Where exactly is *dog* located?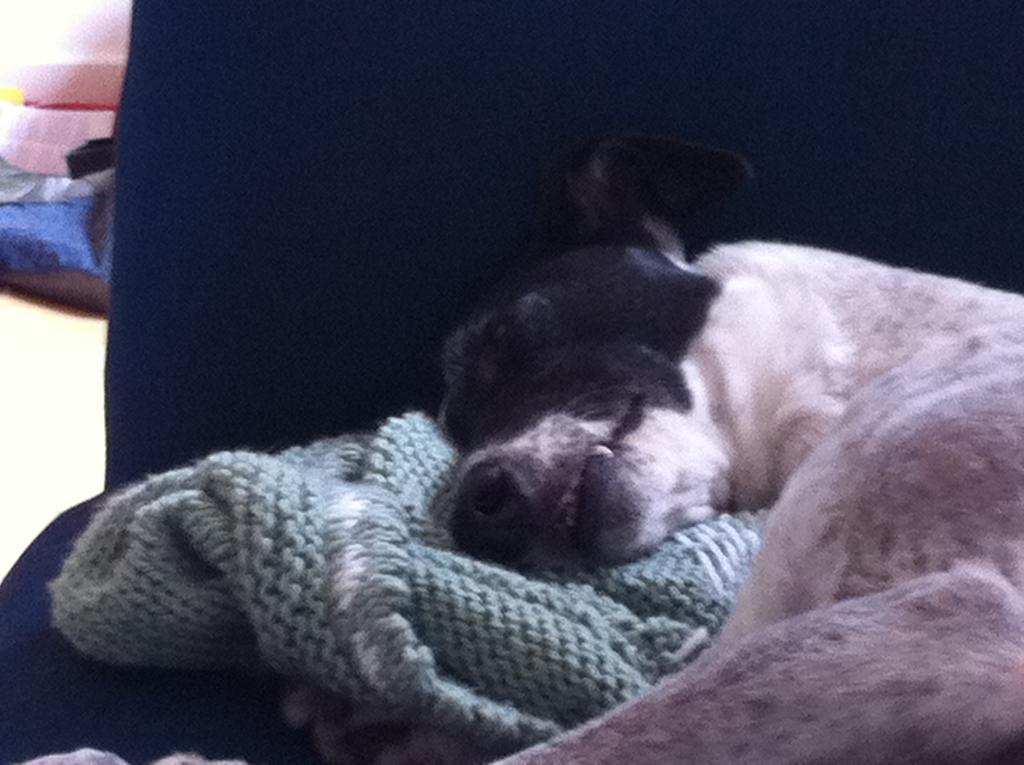
Its bounding box is 20, 127, 1023, 764.
